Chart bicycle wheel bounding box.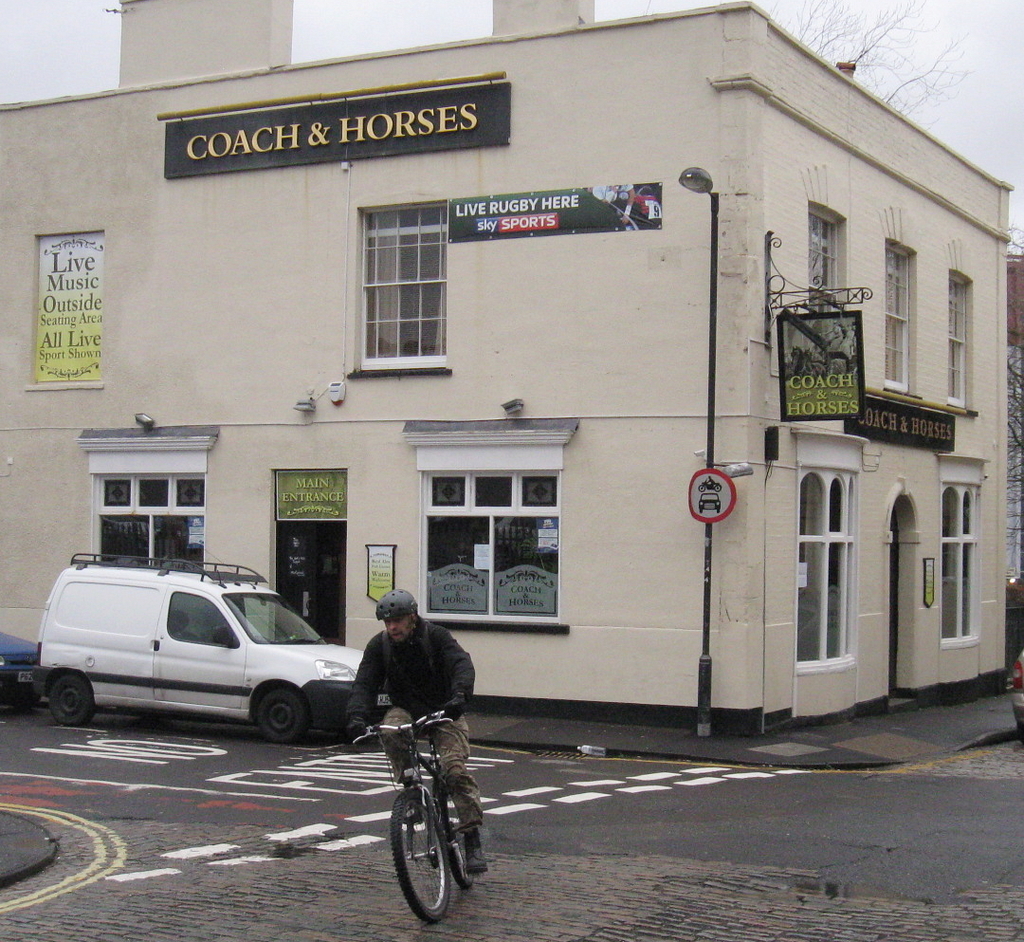
Charted: <box>391,781,454,920</box>.
